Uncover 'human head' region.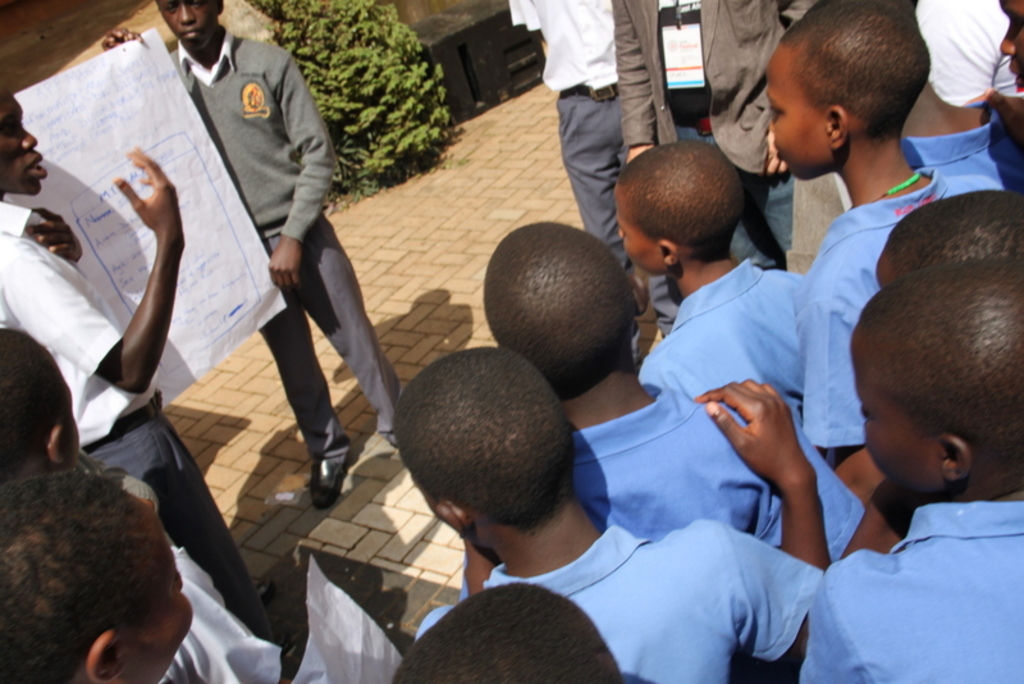
Uncovered: 996:0:1023:99.
